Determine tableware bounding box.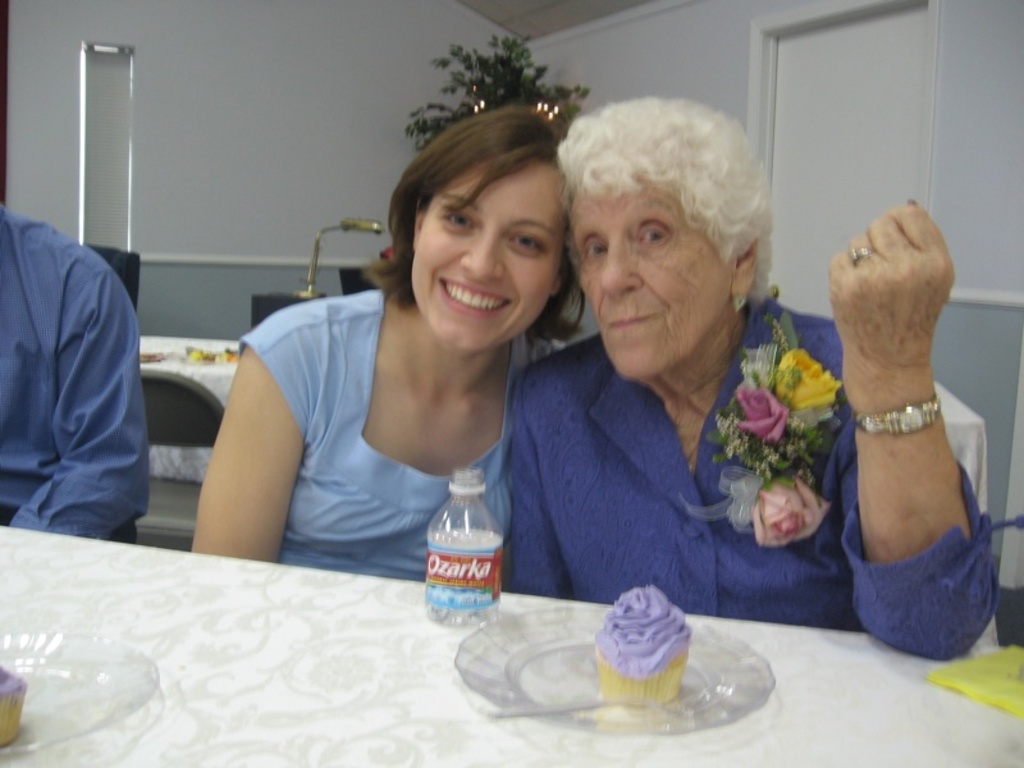
Determined: bbox=(0, 631, 160, 753).
